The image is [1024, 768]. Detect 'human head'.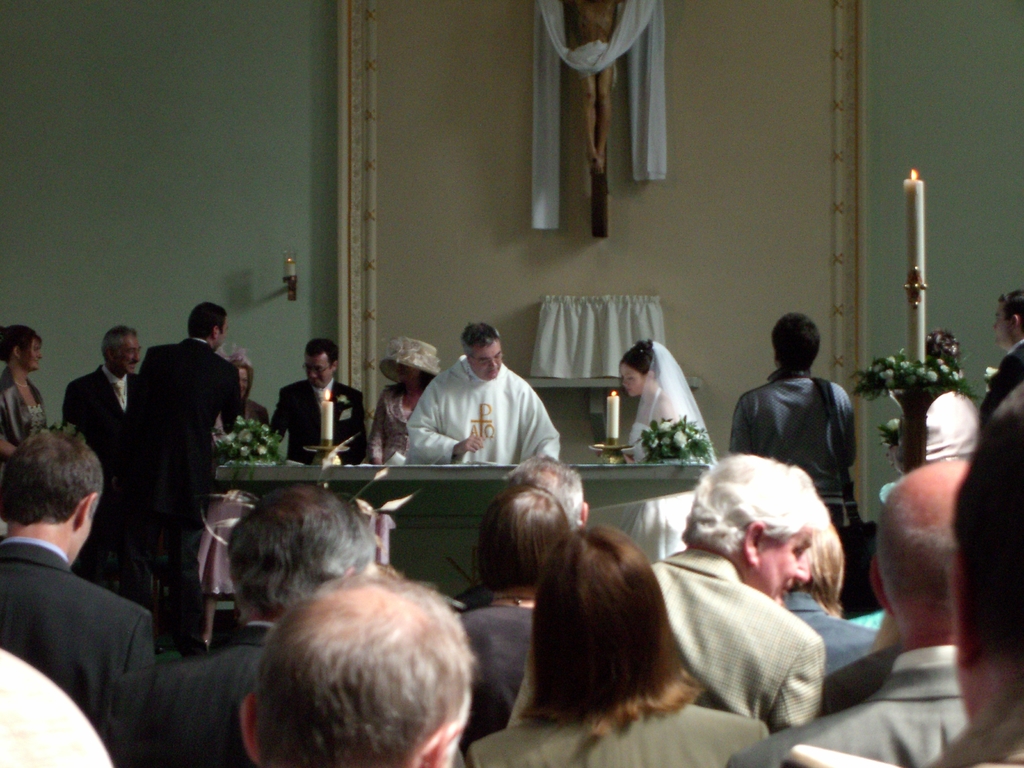
Detection: x1=504 y1=455 x2=589 y2=526.
